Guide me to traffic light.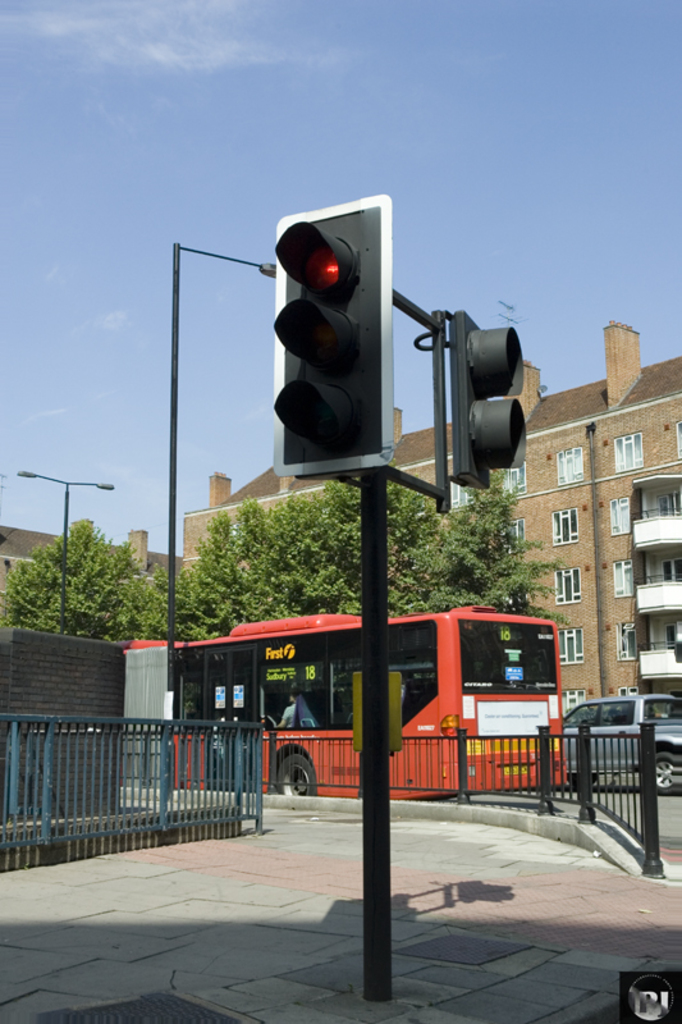
Guidance: <box>458,307,527,483</box>.
